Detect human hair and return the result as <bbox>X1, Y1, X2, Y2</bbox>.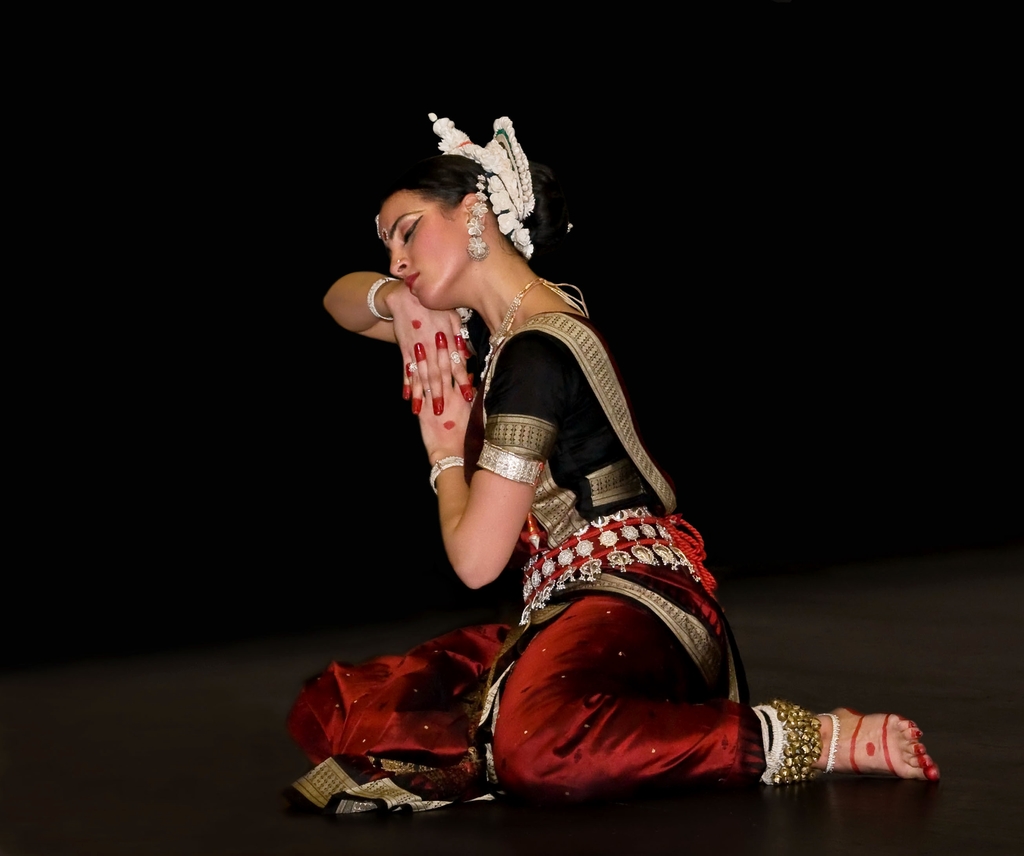
<bbox>374, 149, 548, 255</bbox>.
